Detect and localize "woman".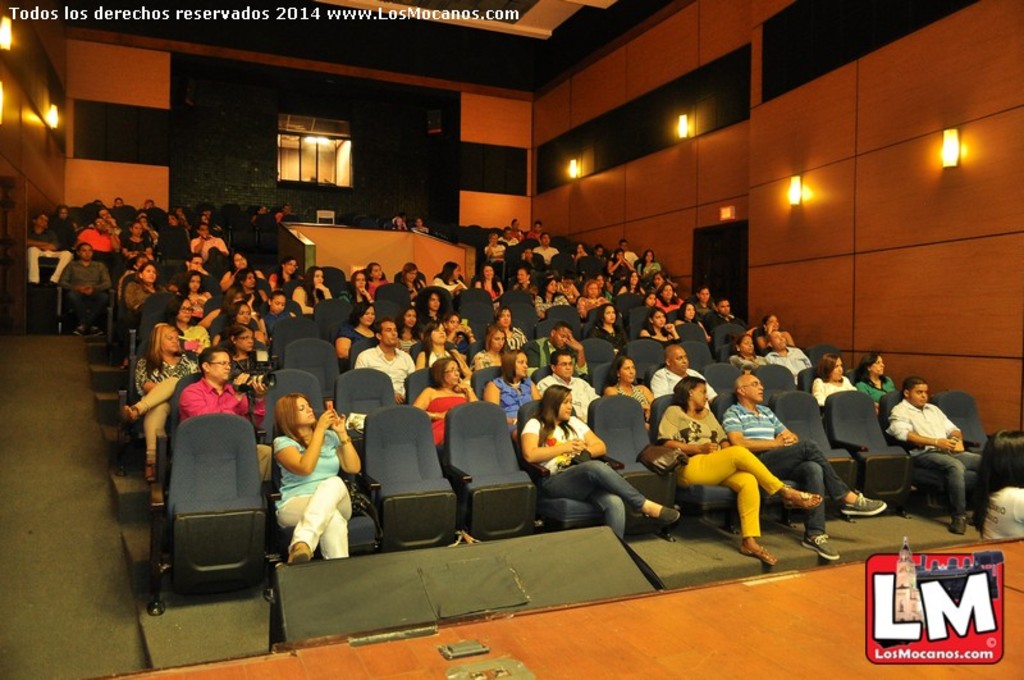
Localized at 362,263,390,297.
